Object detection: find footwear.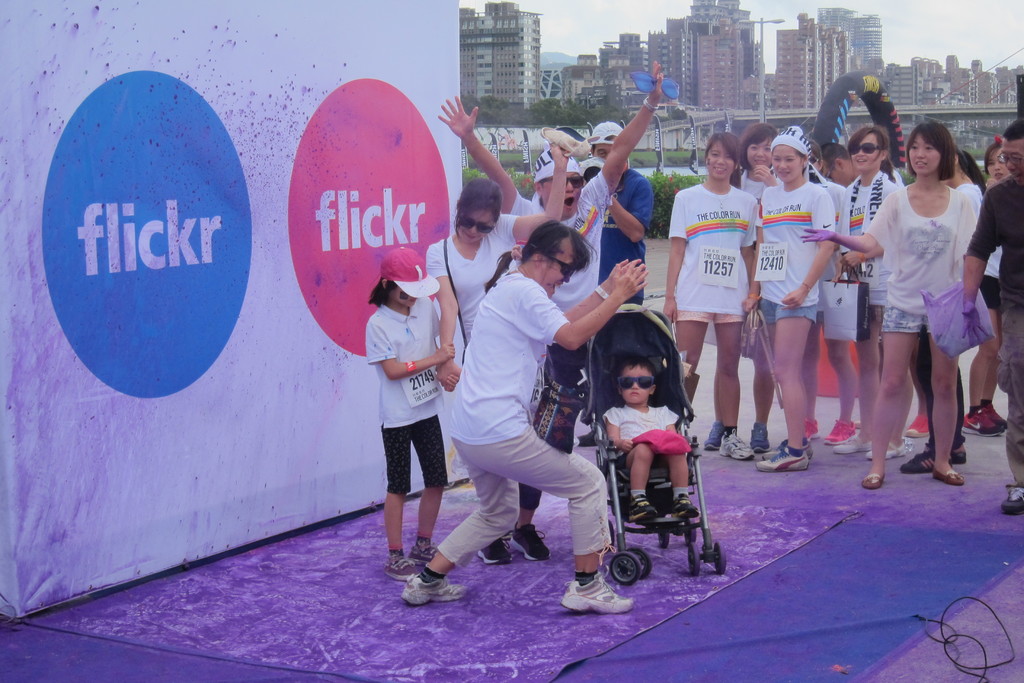
box=[902, 411, 931, 440].
